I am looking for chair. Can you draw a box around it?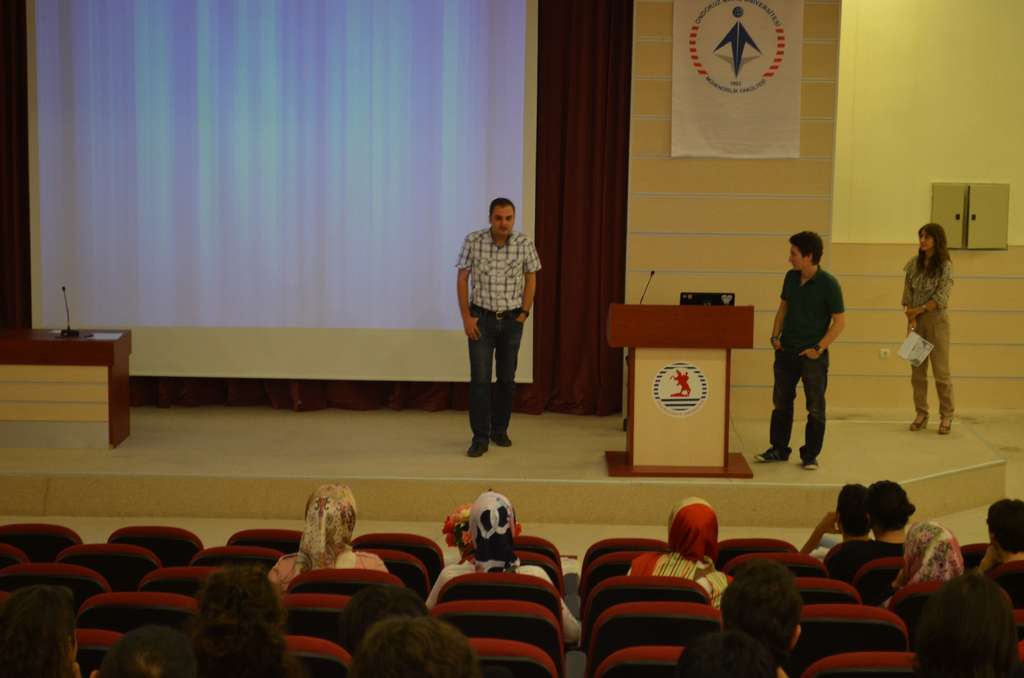
Sure, the bounding box is pyautogui.locateOnScreen(1005, 615, 1023, 642).
